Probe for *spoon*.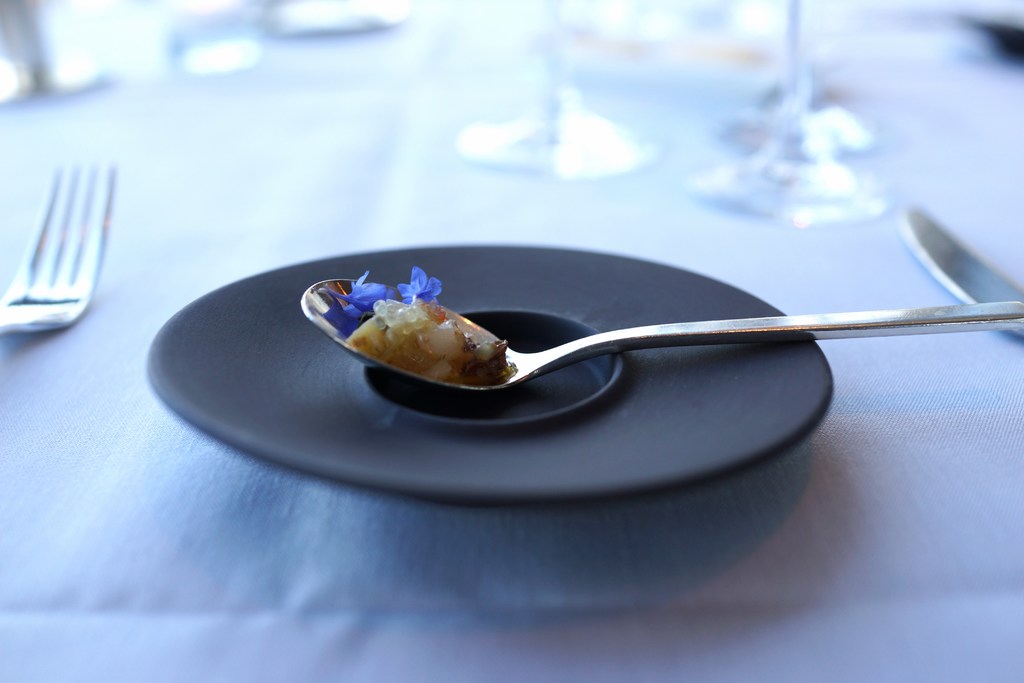
Probe result: bbox(300, 277, 1023, 392).
